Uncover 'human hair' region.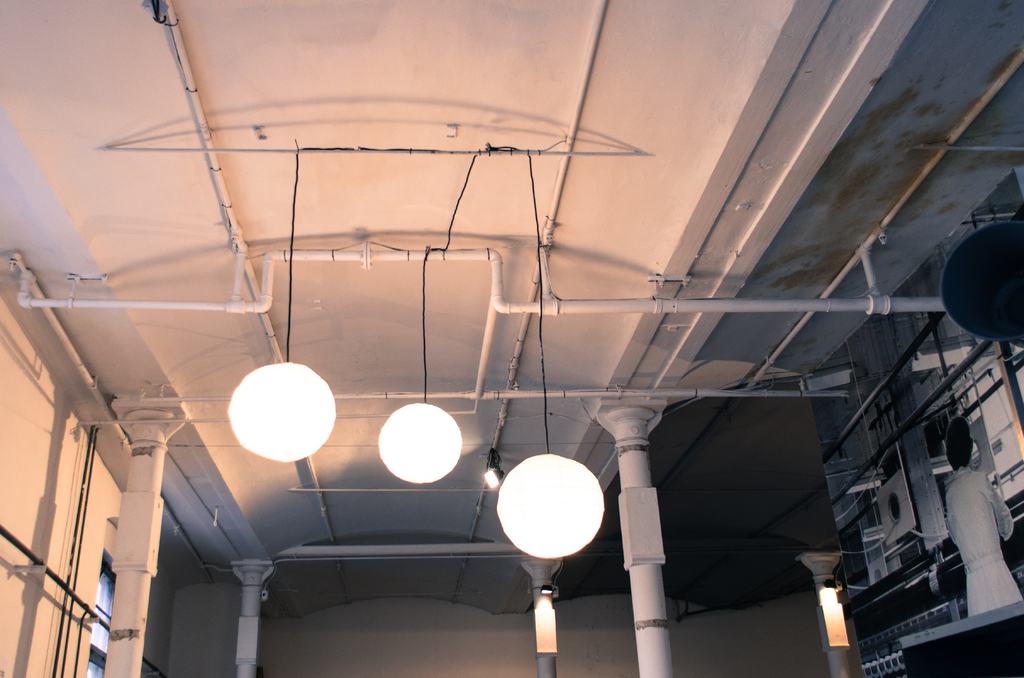
Uncovered: rect(947, 417, 975, 472).
